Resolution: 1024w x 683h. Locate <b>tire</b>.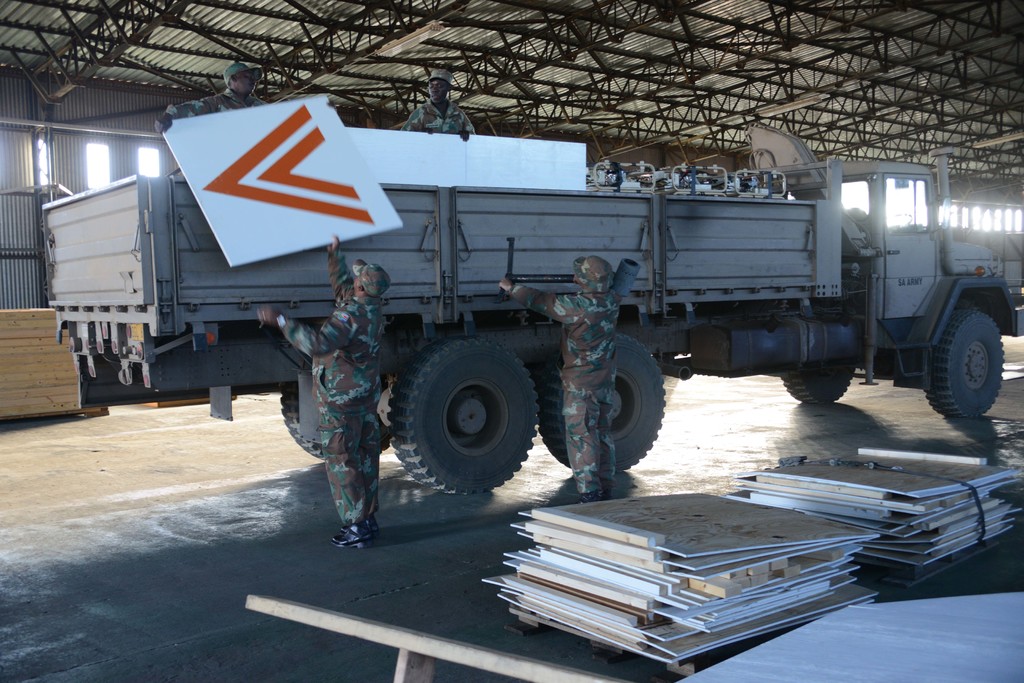
[546, 328, 666, 473].
